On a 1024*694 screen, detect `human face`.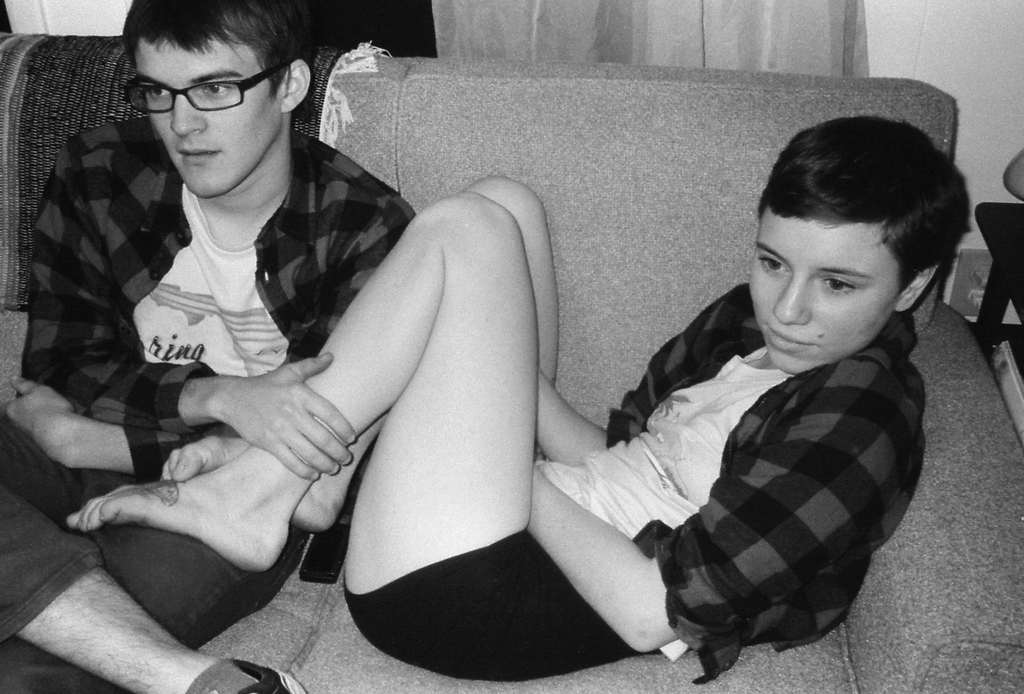
(x1=132, y1=41, x2=277, y2=198).
